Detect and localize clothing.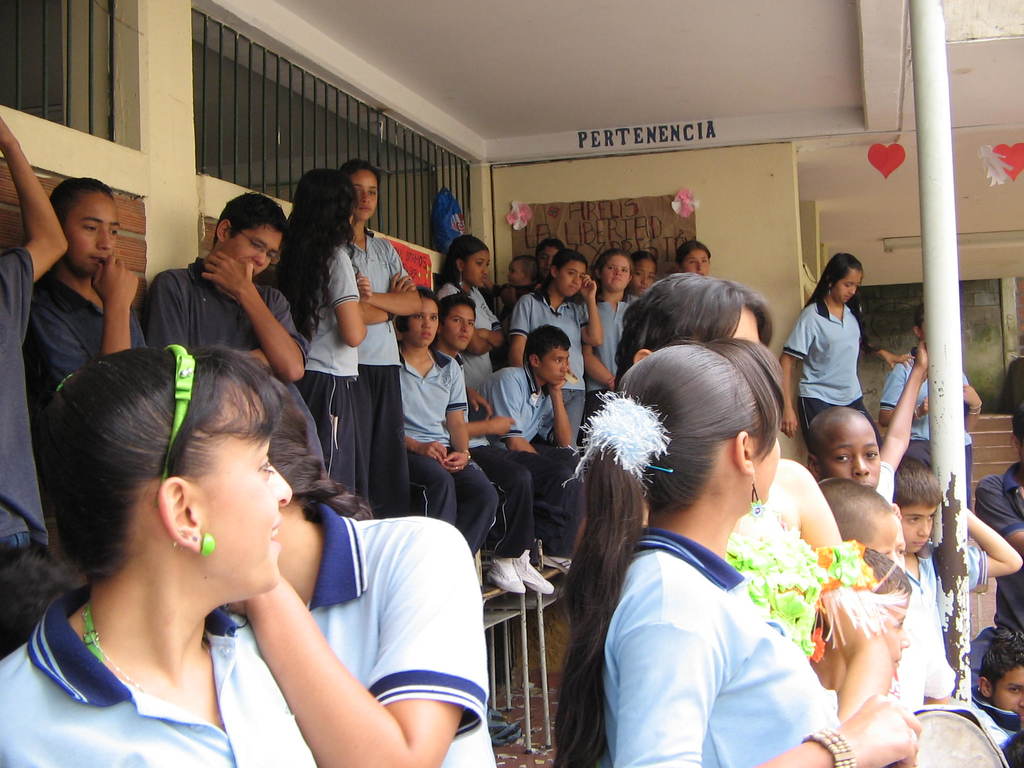
Localized at box=[781, 299, 883, 444].
